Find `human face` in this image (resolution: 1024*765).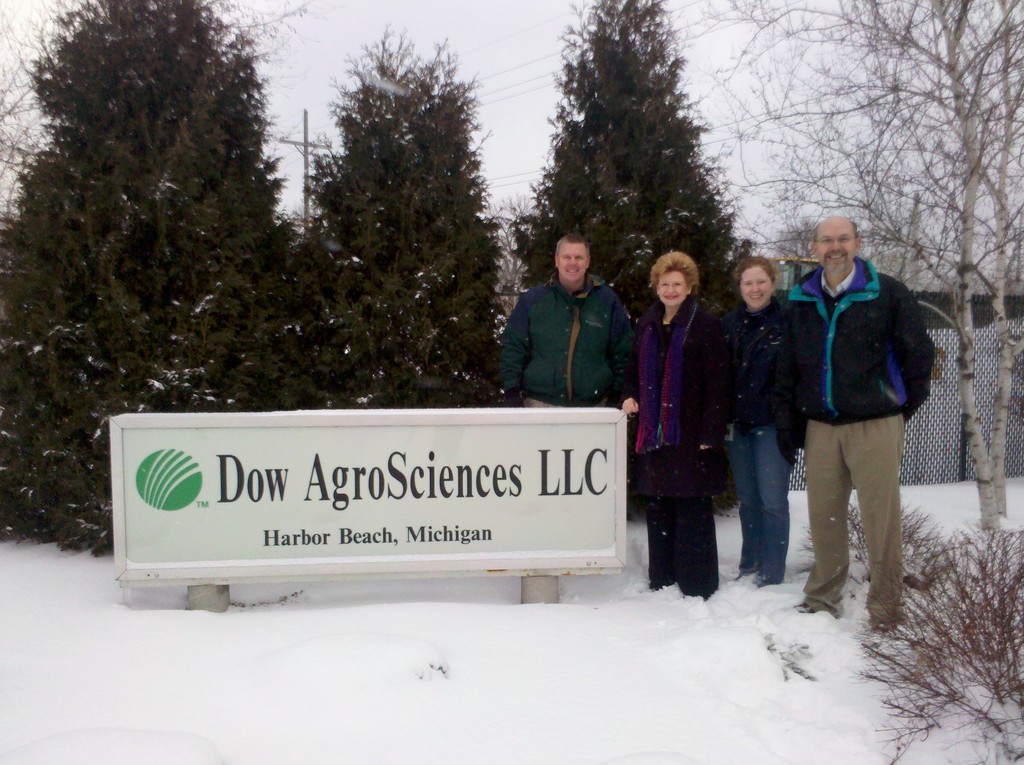
<region>556, 242, 588, 284</region>.
